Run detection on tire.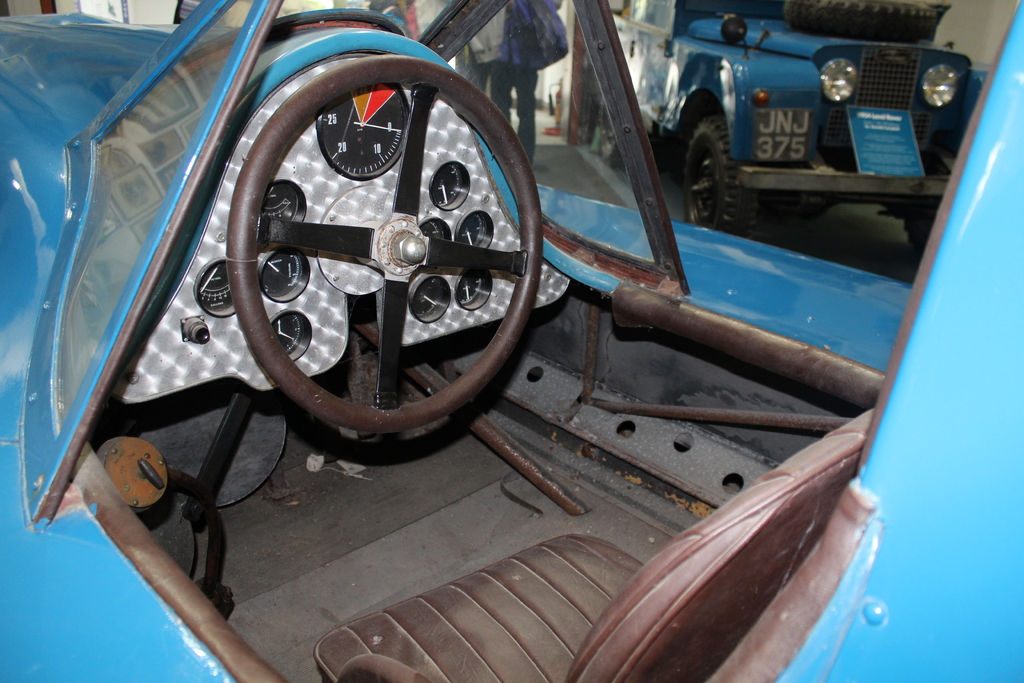
Result: detection(902, 203, 945, 252).
